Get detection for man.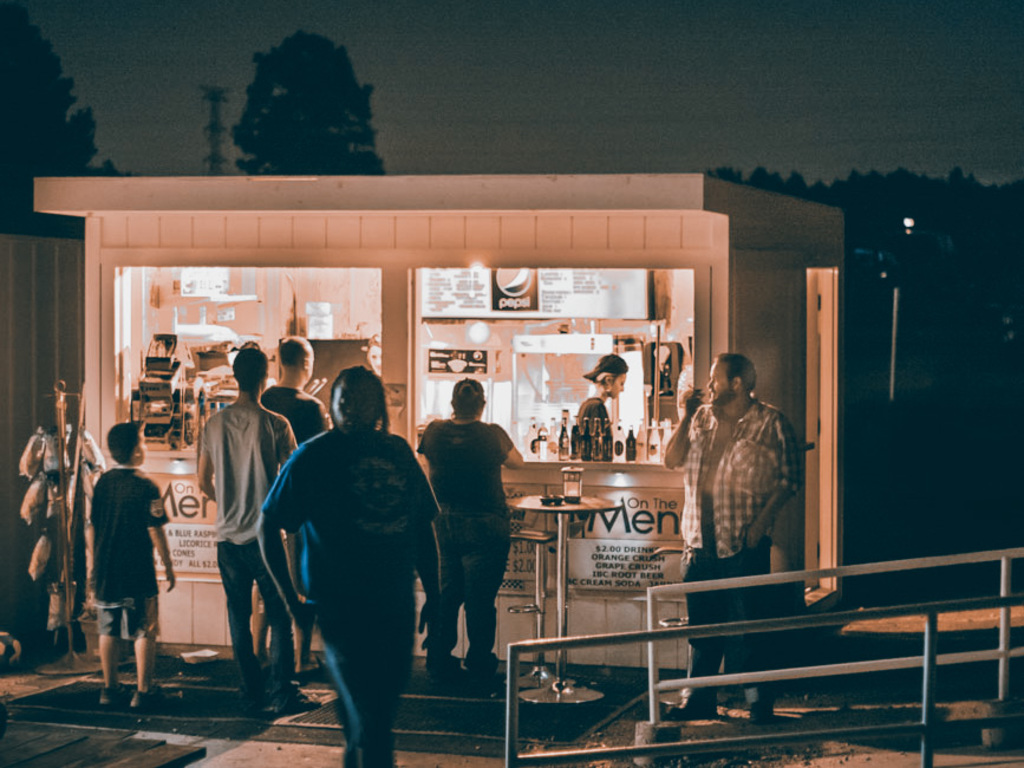
Detection: locate(250, 332, 328, 682).
